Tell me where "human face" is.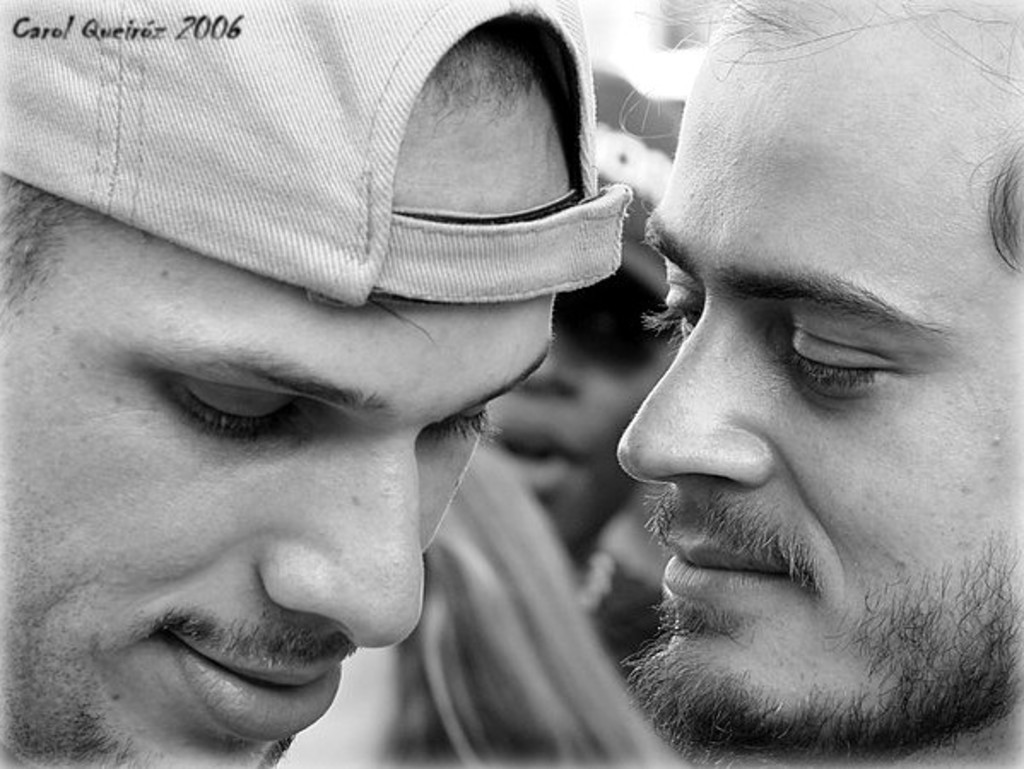
"human face" is at (x1=610, y1=68, x2=1022, y2=718).
